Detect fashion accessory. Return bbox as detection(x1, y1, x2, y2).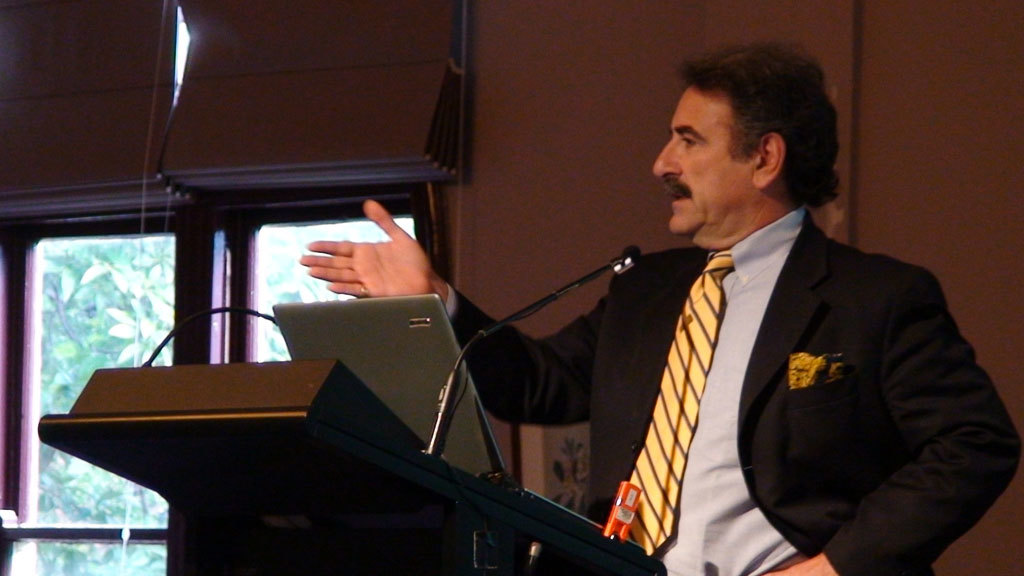
detection(356, 283, 372, 300).
